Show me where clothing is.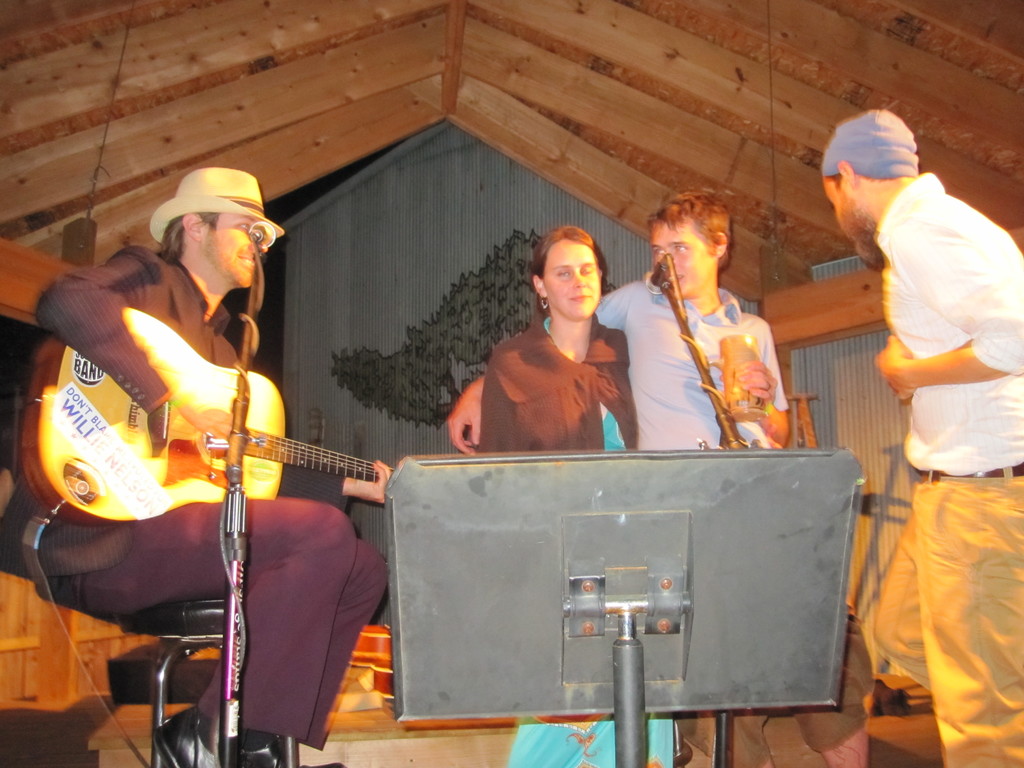
clothing is at 845/178/1023/767.
